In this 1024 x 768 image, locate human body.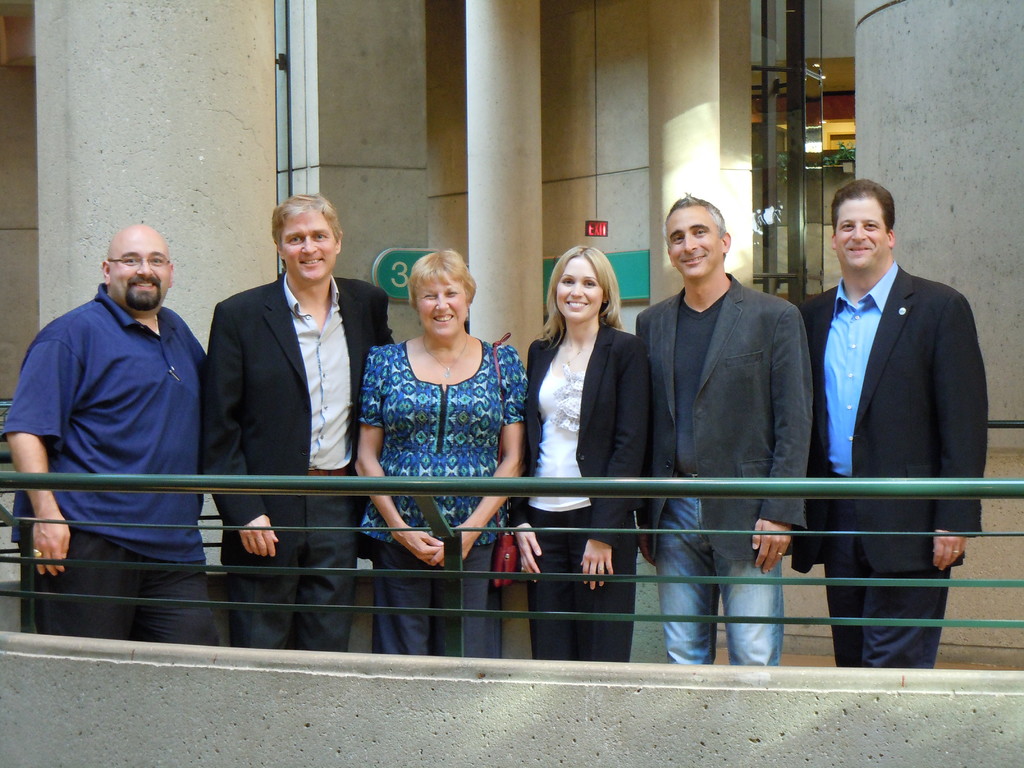
Bounding box: (x1=637, y1=191, x2=810, y2=671).
